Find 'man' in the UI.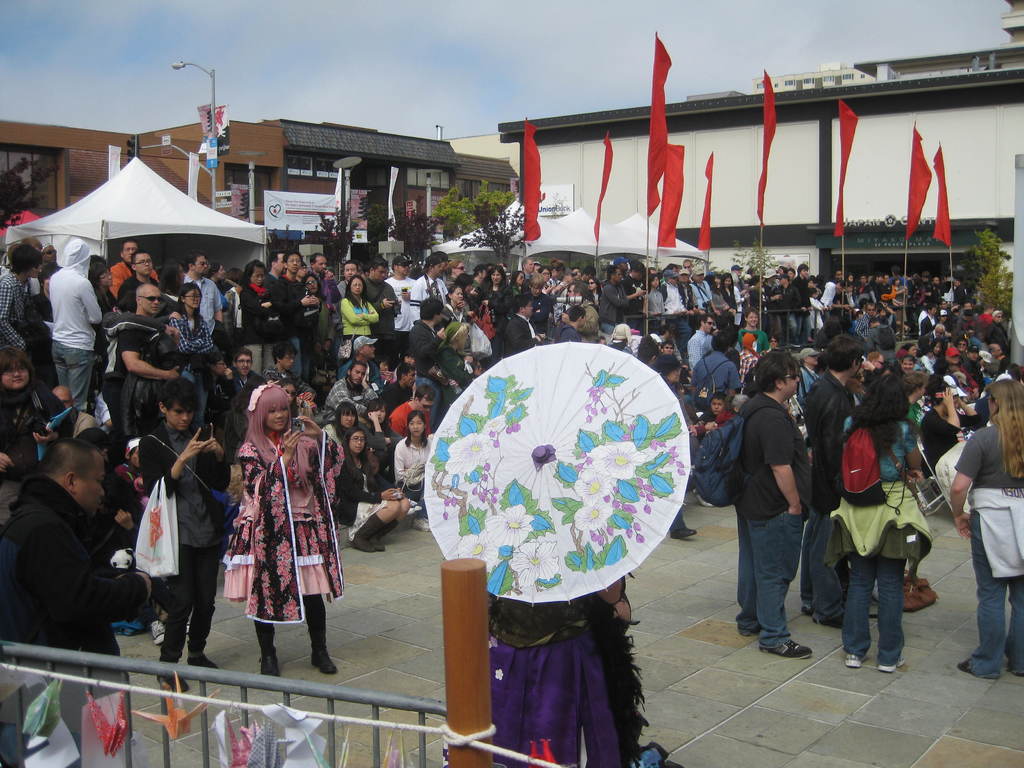
UI element at 308/248/335/302.
